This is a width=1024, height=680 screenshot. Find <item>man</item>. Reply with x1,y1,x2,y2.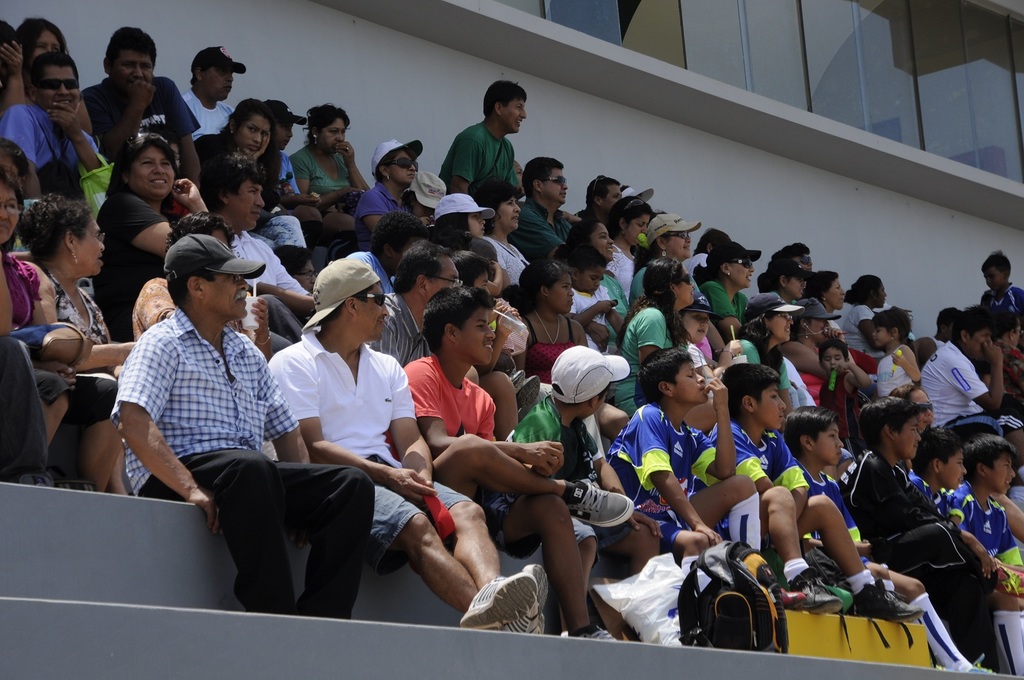
110,234,374,619.
